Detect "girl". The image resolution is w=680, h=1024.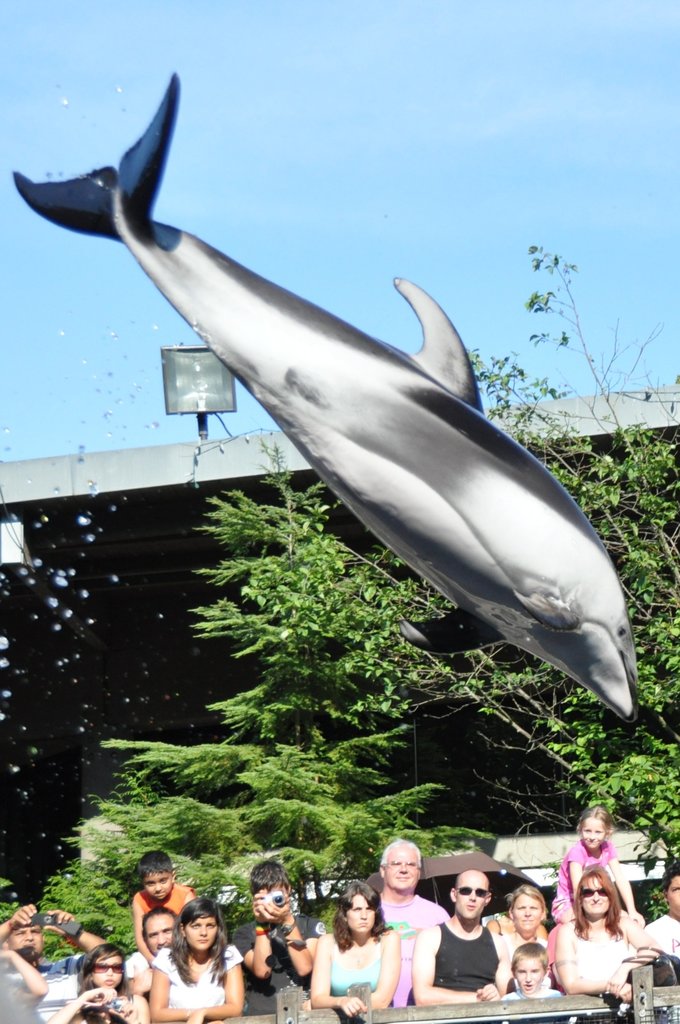
503/879/546/960.
